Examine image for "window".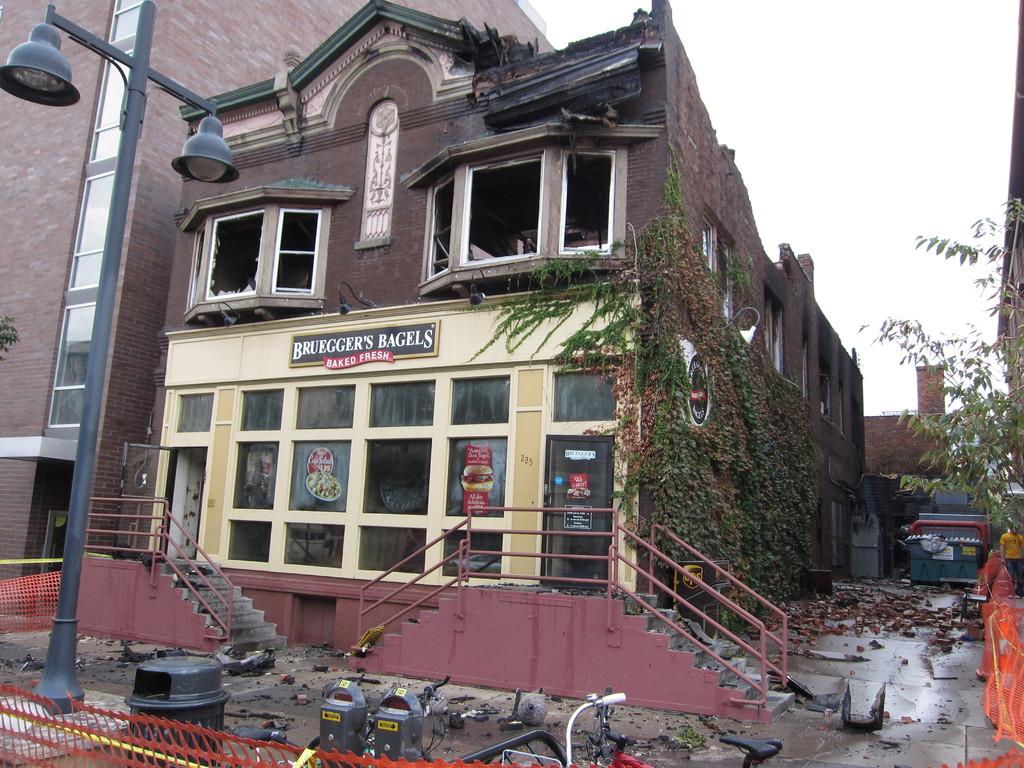
Examination result: box=[816, 349, 836, 435].
